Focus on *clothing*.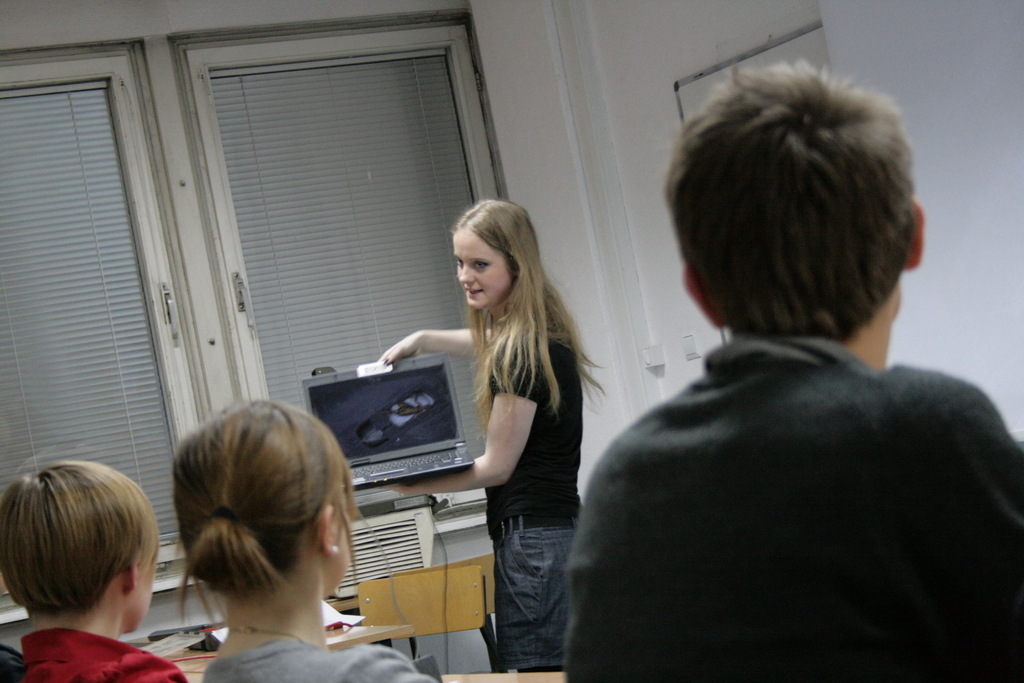
Focused at select_region(553, 242, 1019, 682).
